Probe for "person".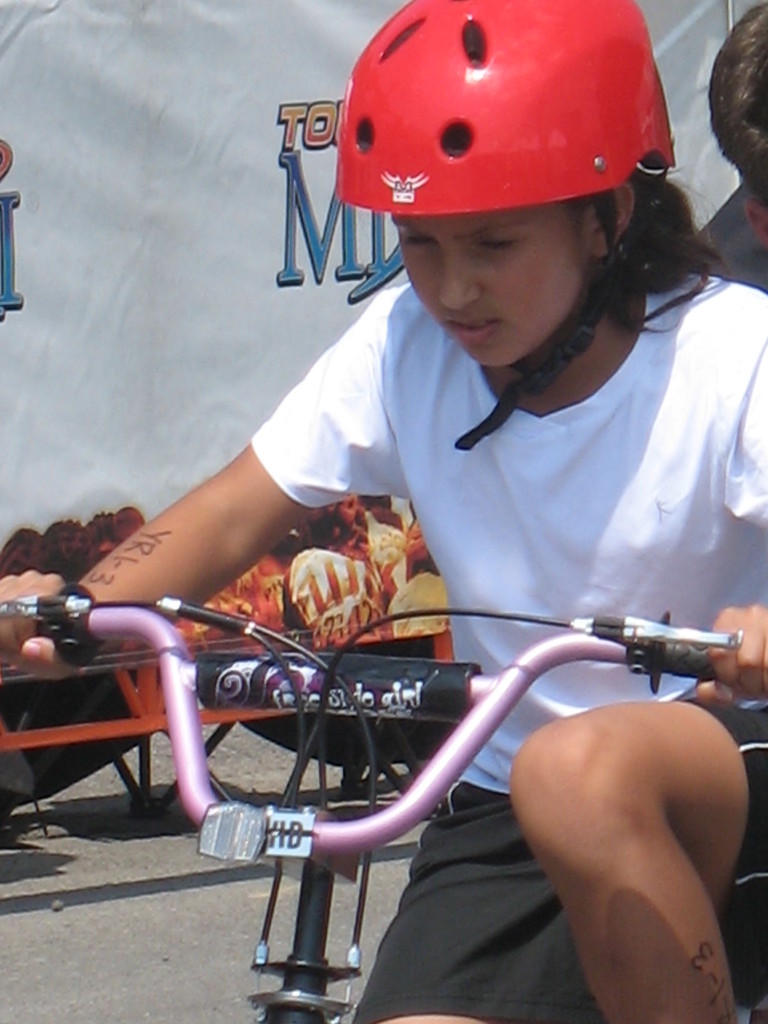
Probe result: 0:0:767:1023.
